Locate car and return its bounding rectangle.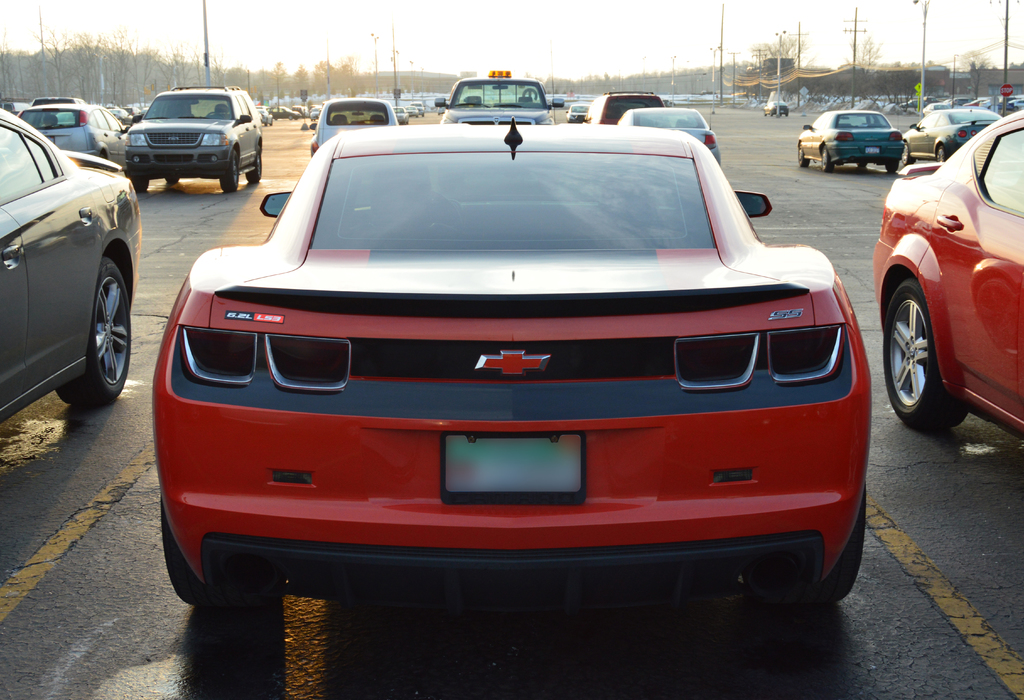
[392,103,408,124].
